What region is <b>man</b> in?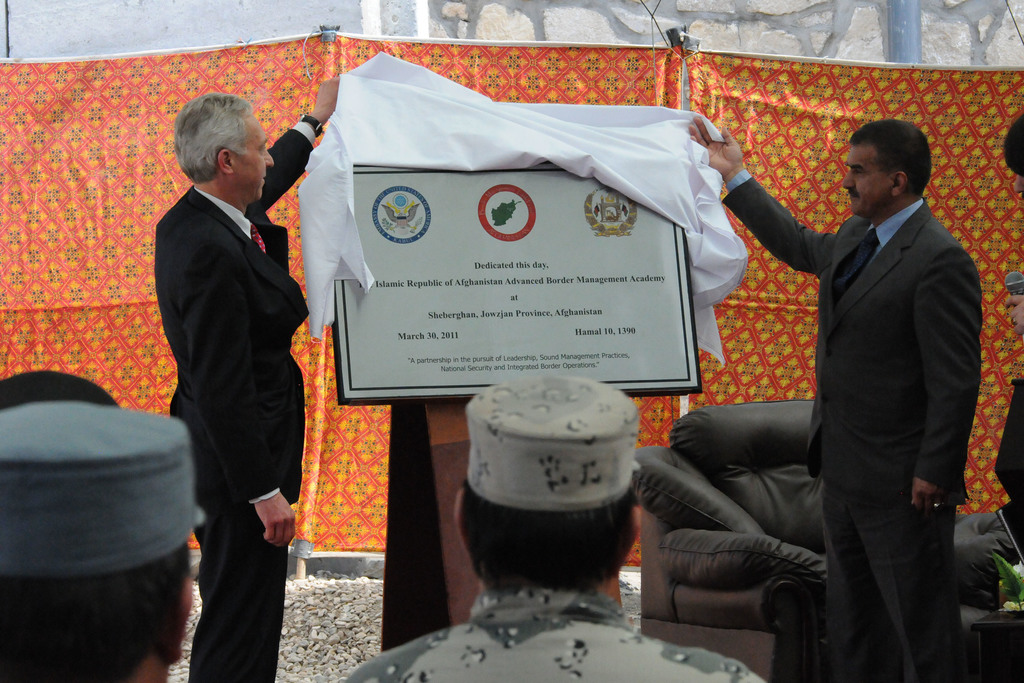
select_region(995, 111, 1023, 541).
